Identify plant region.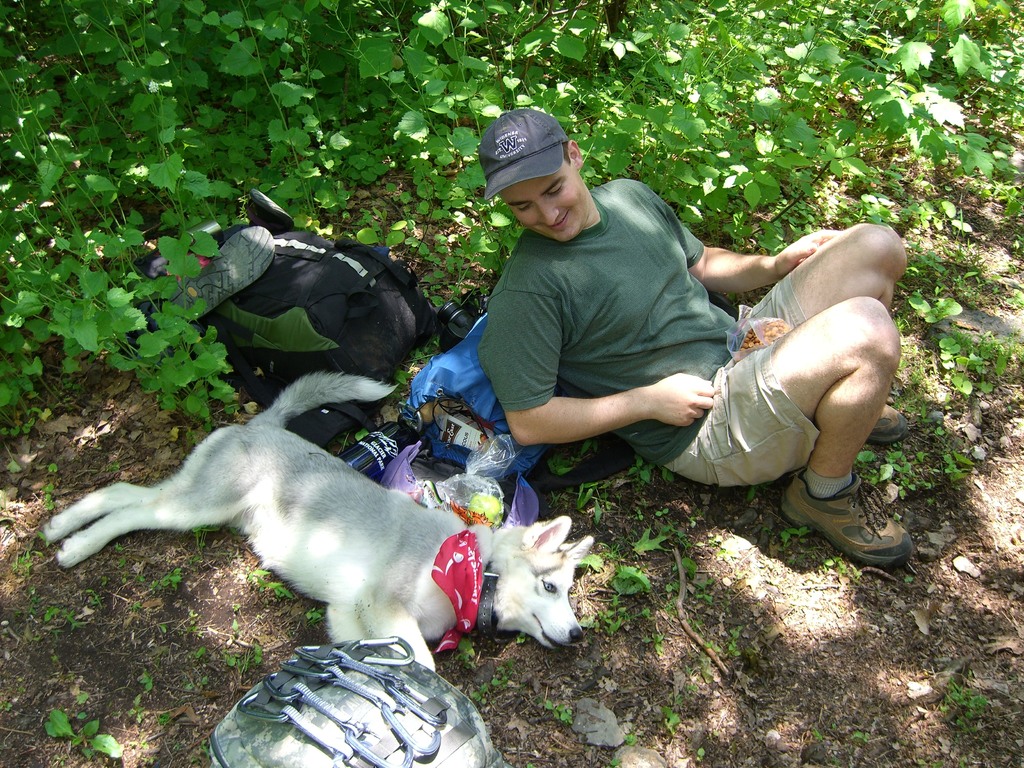
Region: select_region(157, 621, 169, 634).
